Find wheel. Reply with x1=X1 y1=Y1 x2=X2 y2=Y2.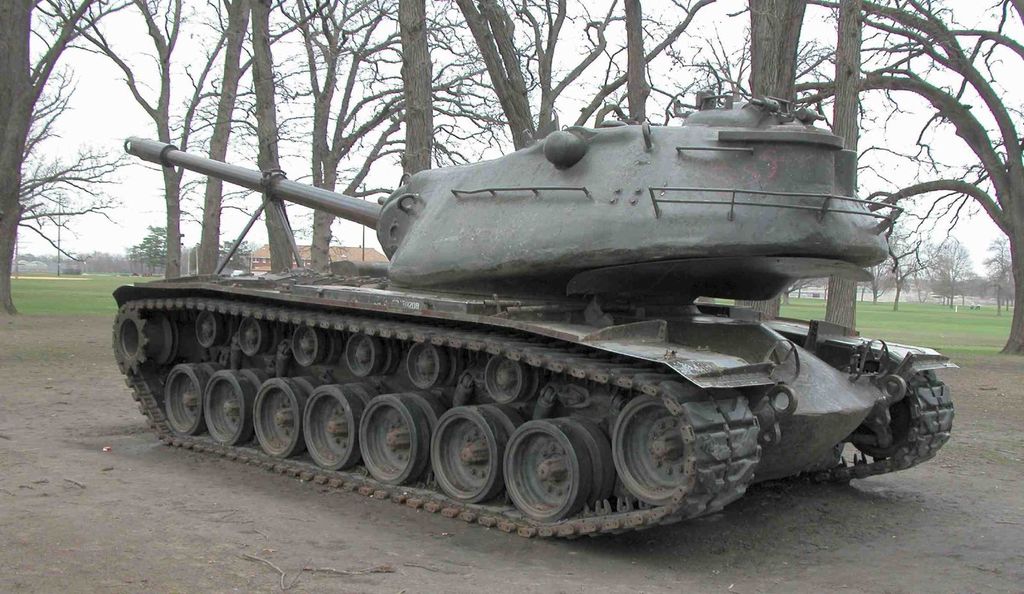
x1=511 y1=426 x2=591 y2=520.
